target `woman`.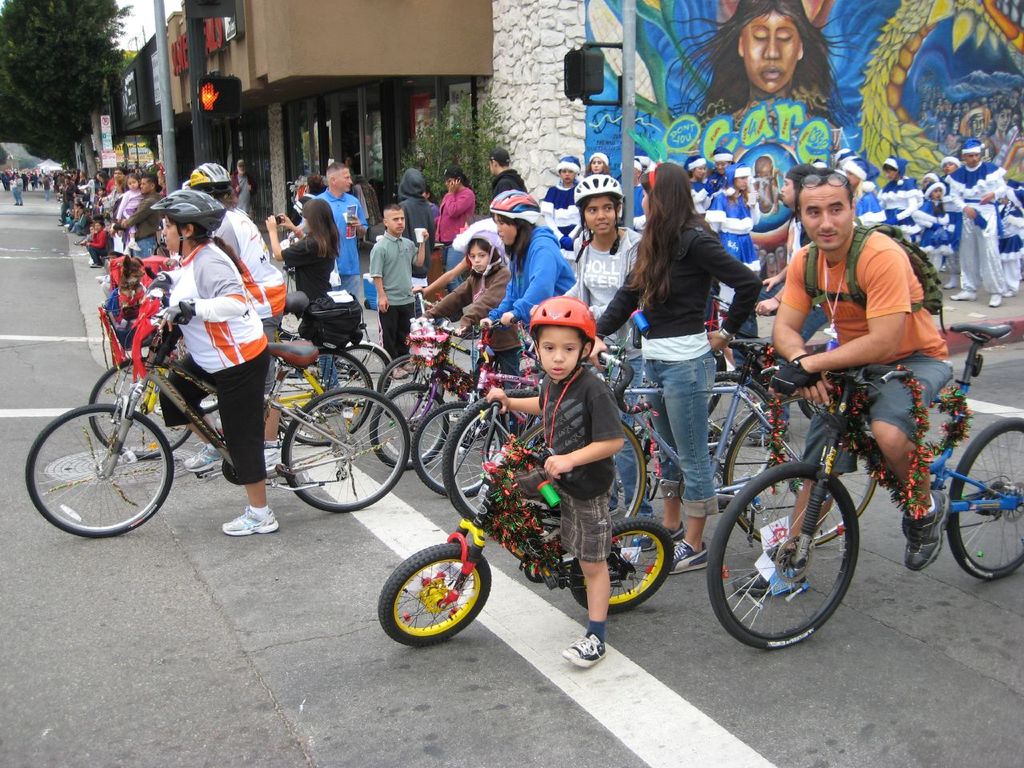
Target region: bbox=[475, 190, 578, 326].
